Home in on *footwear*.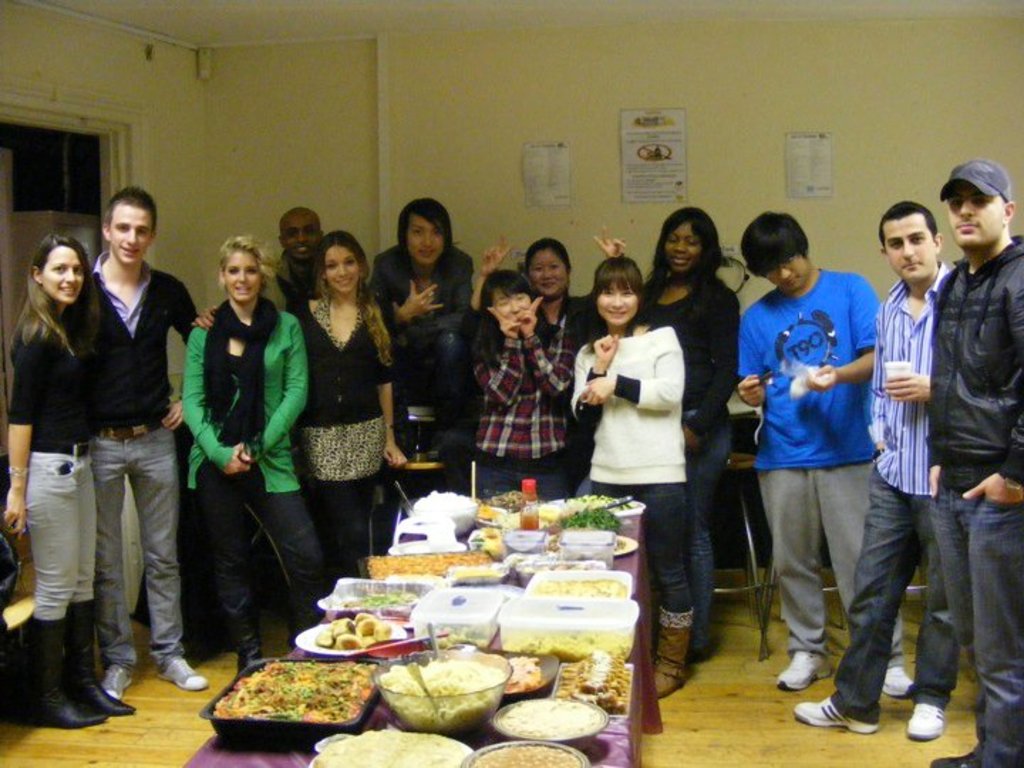
Homed in at 794,698,879,732.
